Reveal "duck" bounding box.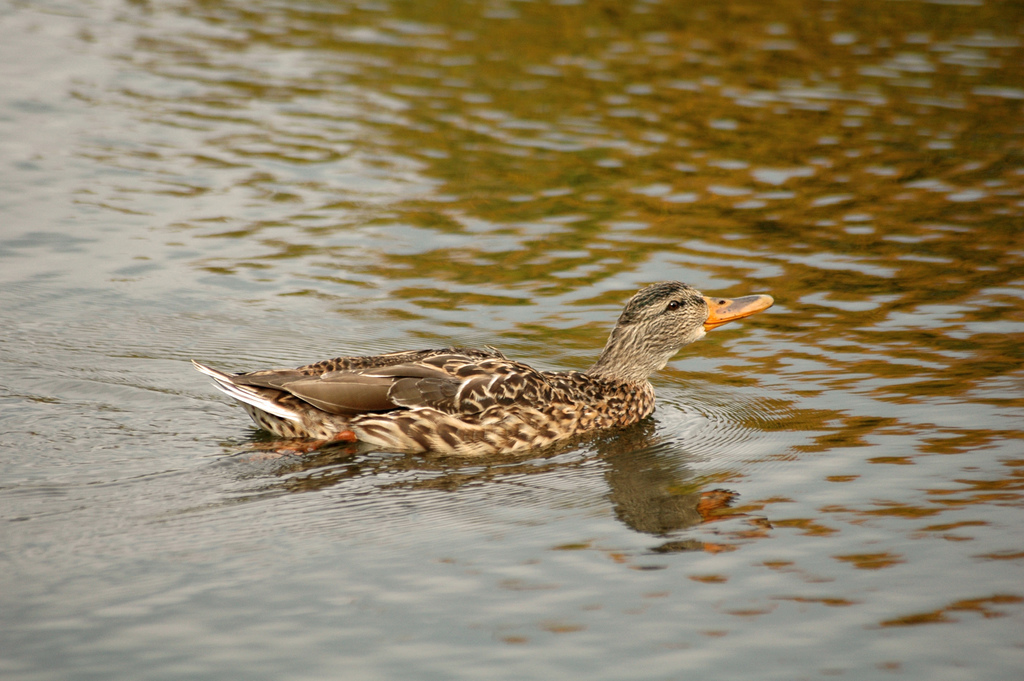
Revealed: bbox(223, 267, 806, 467).
